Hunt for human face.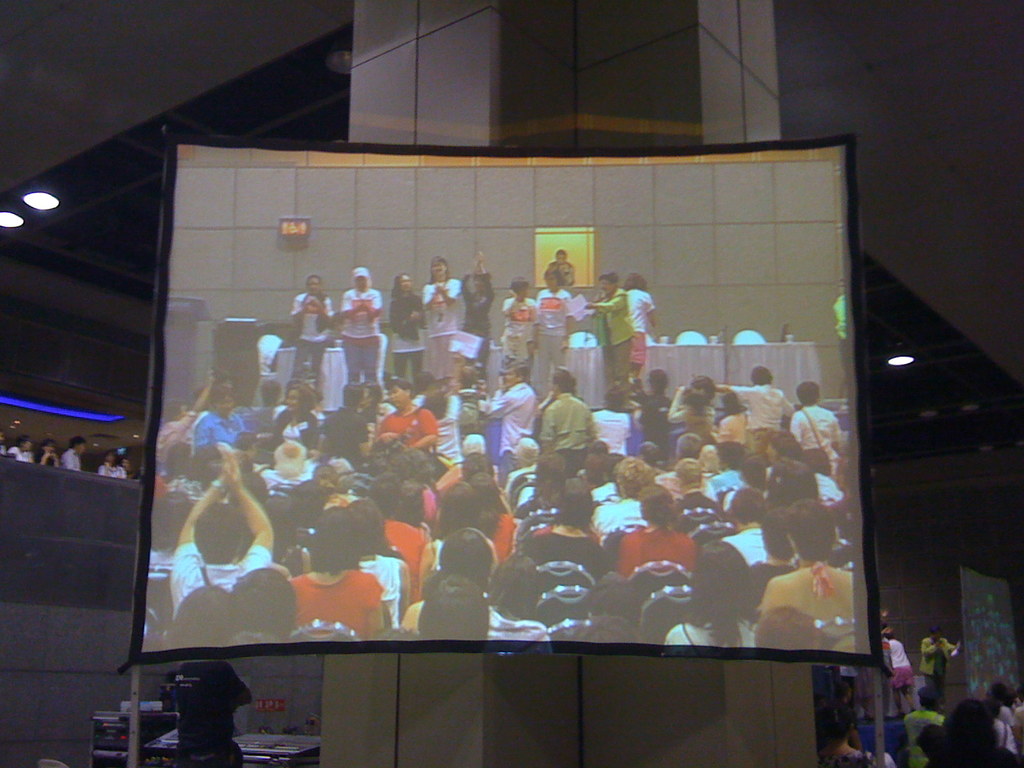
Hunted down at x1=723, y1=484, x2=767, y2=527.
